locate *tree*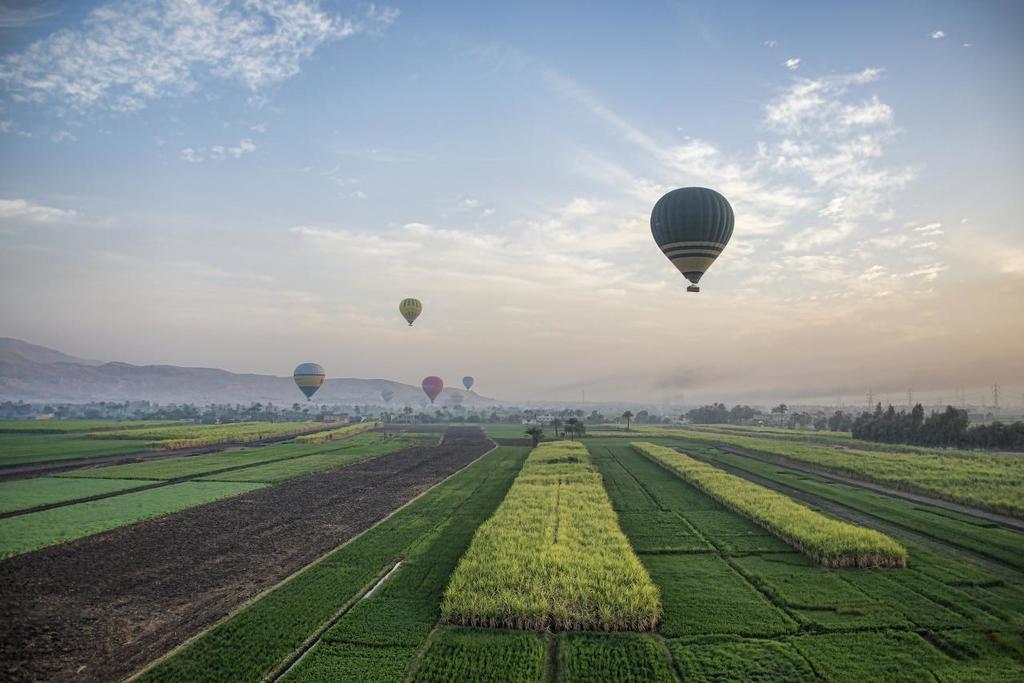
detection(560, 413, 580, 437)
